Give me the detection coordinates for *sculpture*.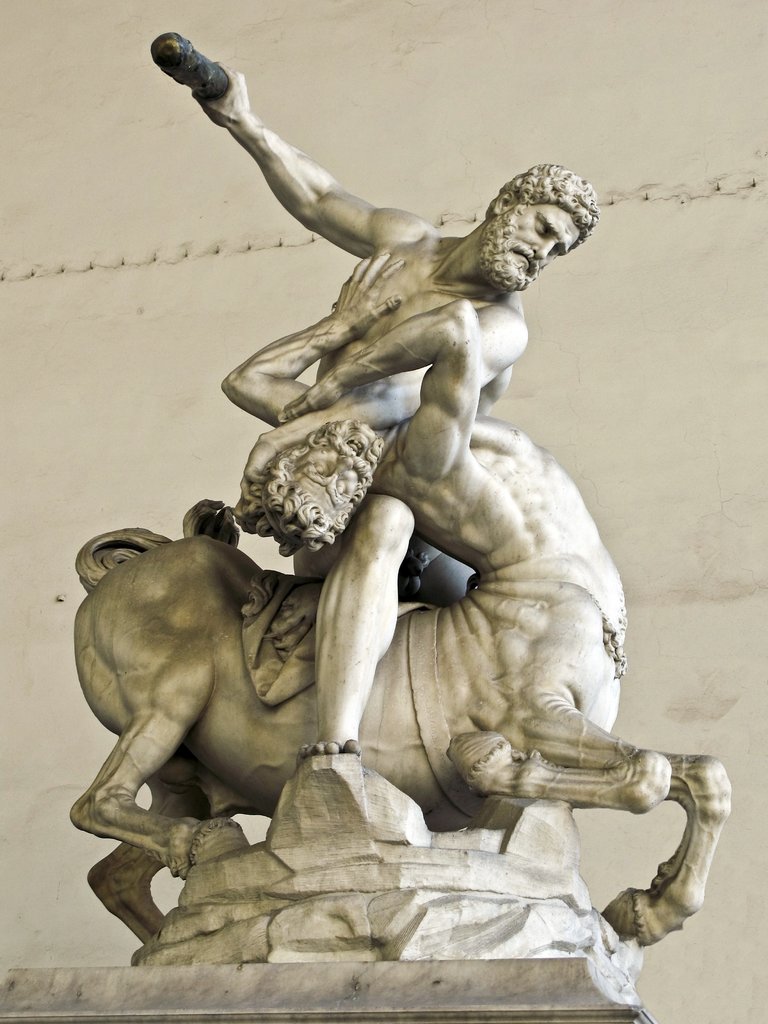
66, 407, 732, 953.
